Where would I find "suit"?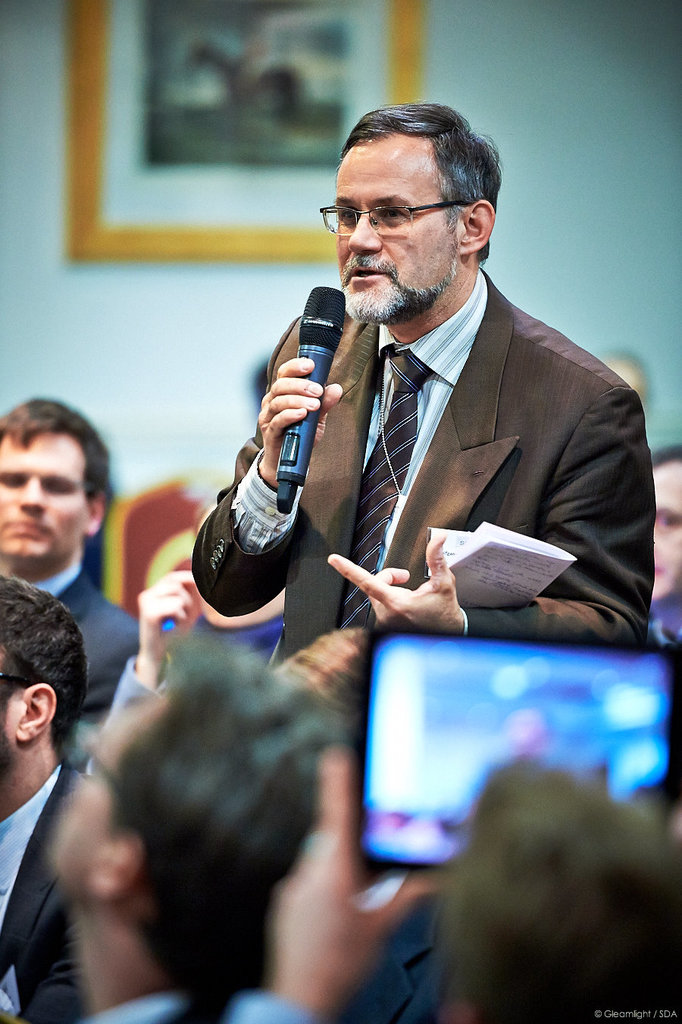
At (0, 761, 87, 1023).
